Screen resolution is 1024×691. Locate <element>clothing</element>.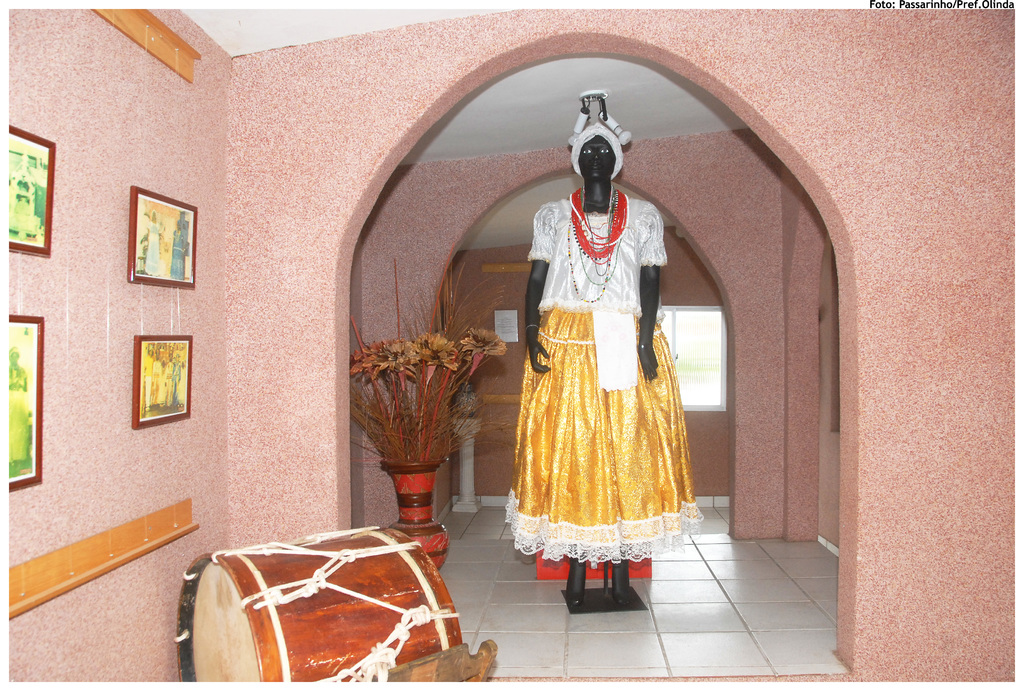
l=501, t=161, r=724, b=584.
